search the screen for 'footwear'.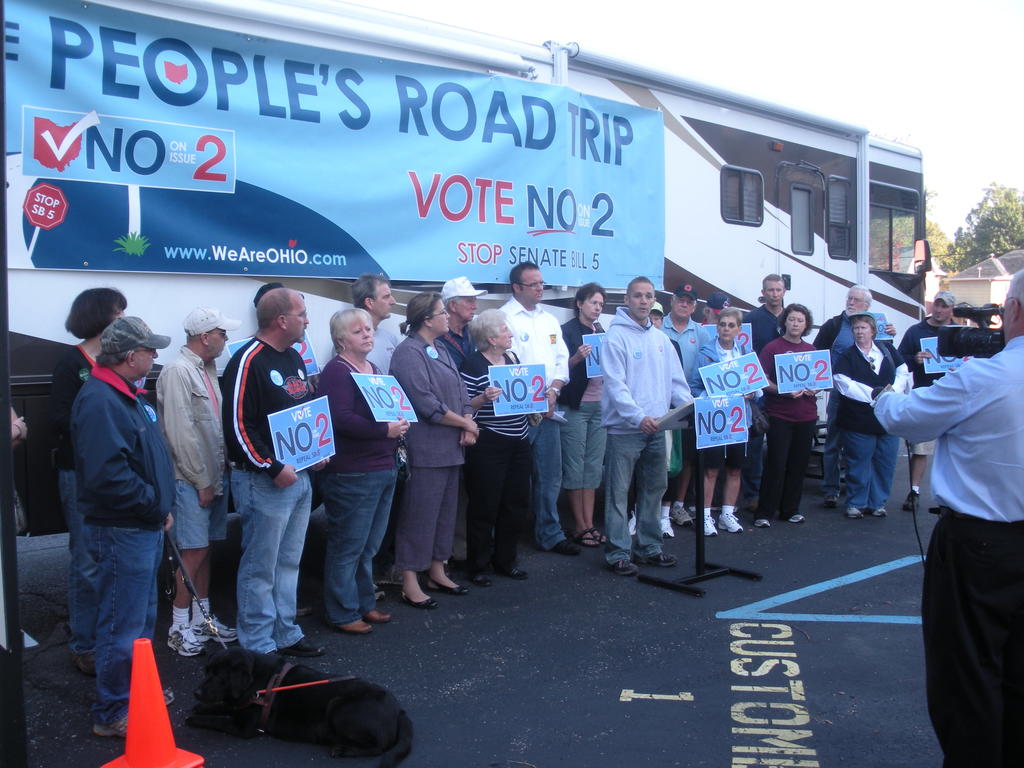
Found at BBox(553, 543, 579, 554).
